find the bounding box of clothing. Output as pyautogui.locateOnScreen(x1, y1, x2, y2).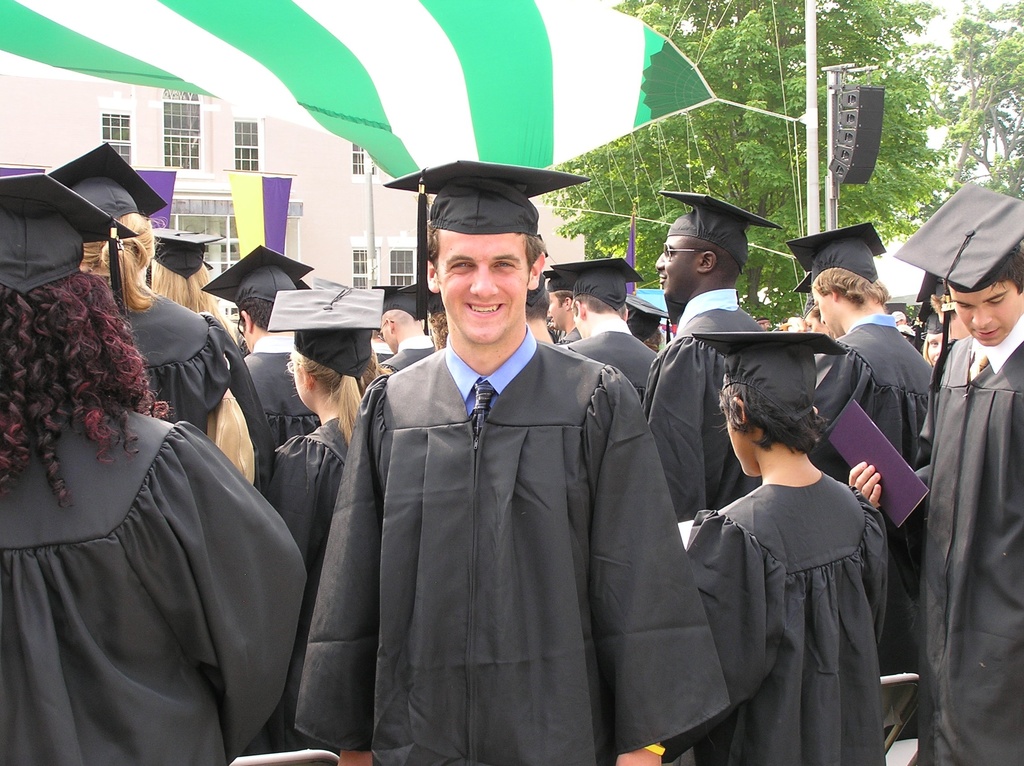
pyautogui.locateOnScreen(0, 398, 305, 765).
